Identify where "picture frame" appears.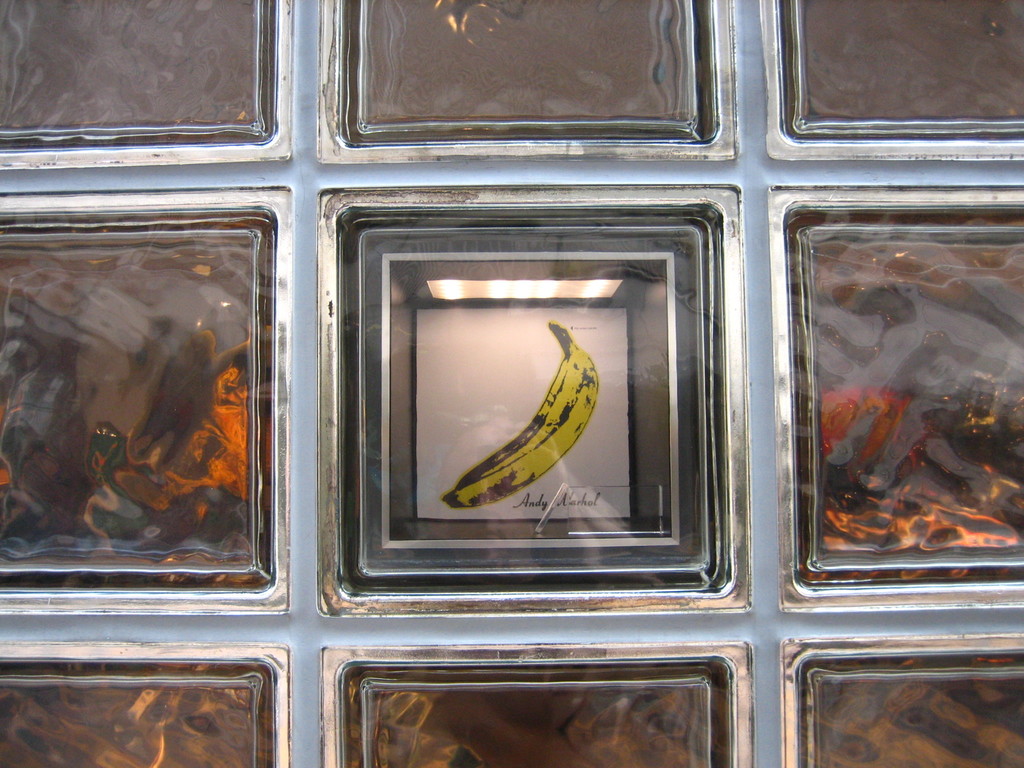
Appears at [320,643,756,767].
